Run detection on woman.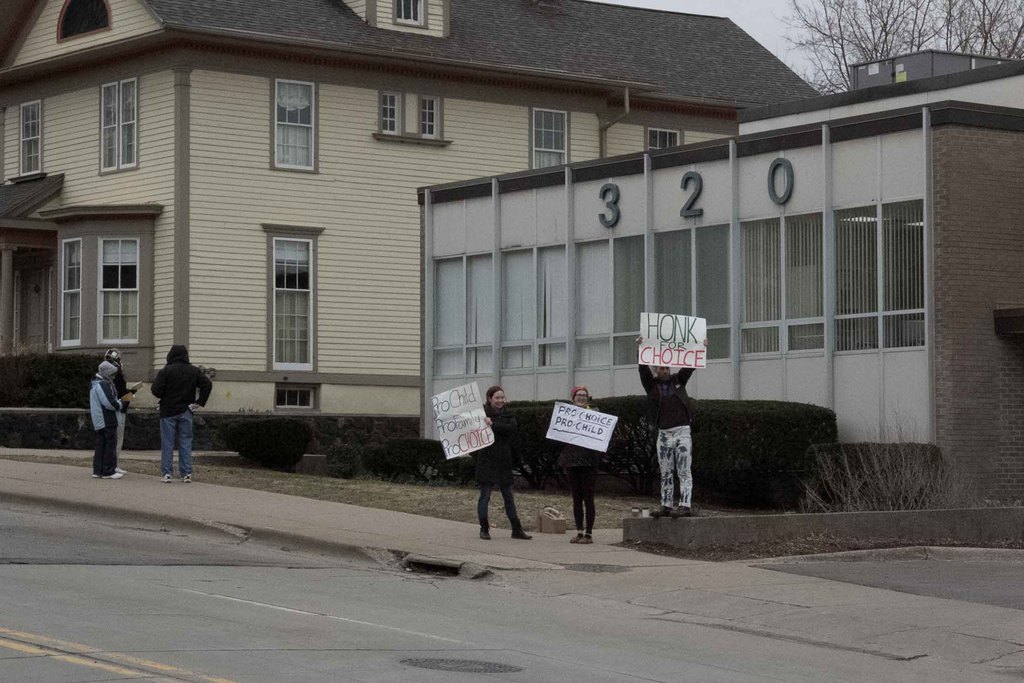
Result: bbox(476, 381, 523, 538).
